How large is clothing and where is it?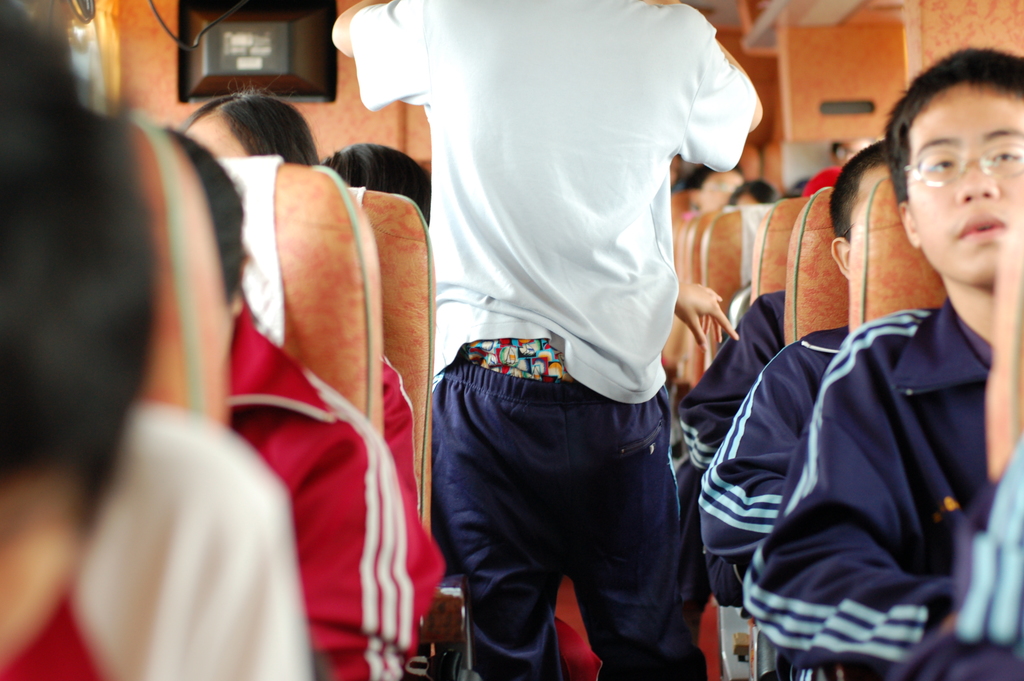
Bounding box: [895, 449, 1023, 672].
